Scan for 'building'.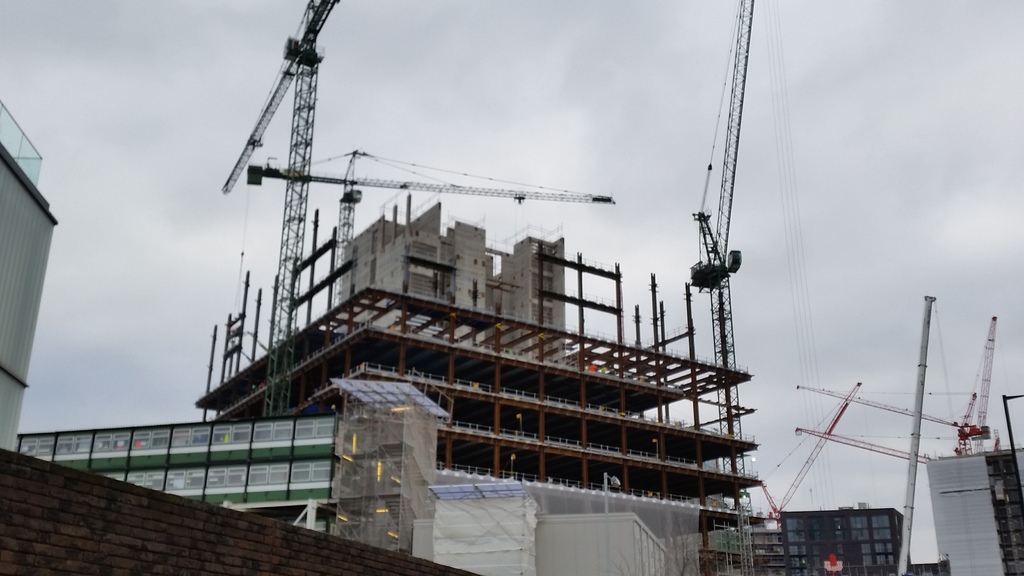
Scan result: crop(0, 97, 61, 448).
